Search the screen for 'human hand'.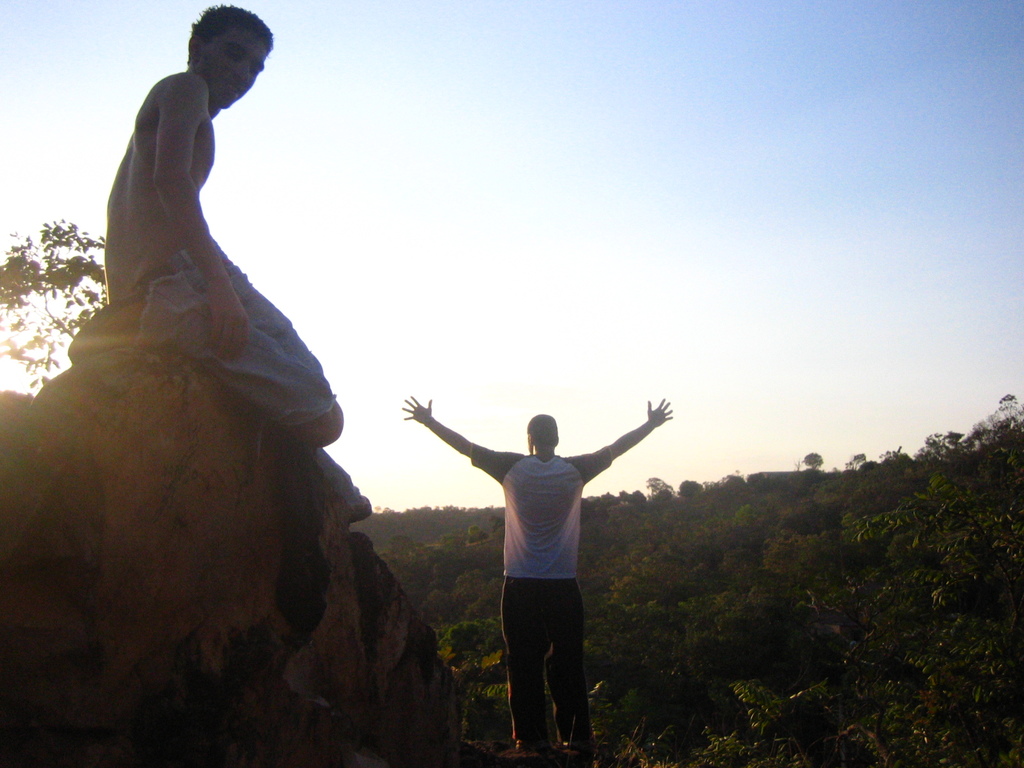
Found at bbox=(399, 390, 432, 422).
